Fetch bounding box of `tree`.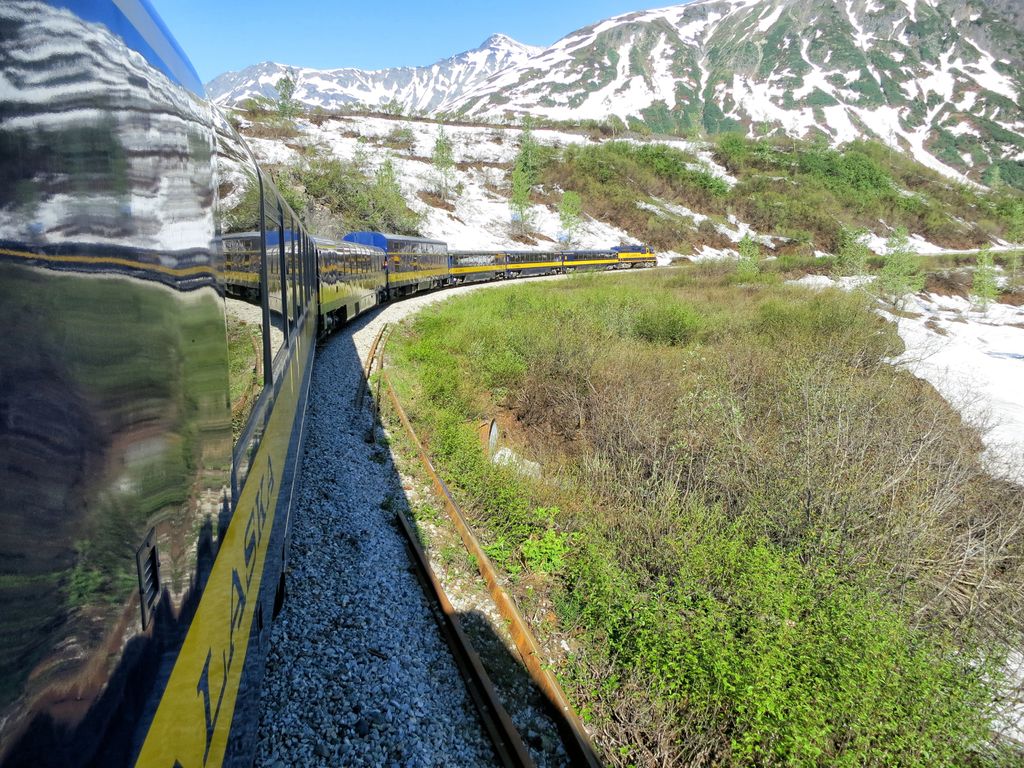
Bbox: (left=426, top=124, right=451, bottom=208).
